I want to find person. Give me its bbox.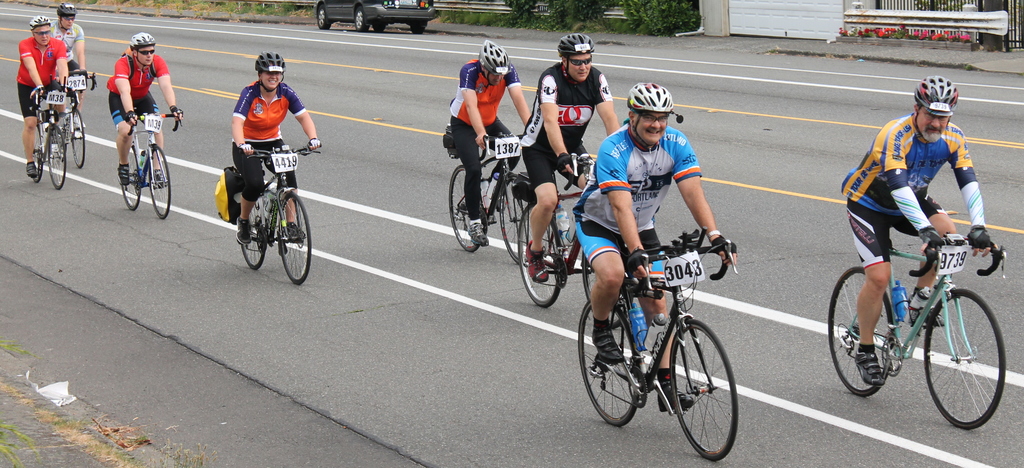
[left=109, top=34, right=189, bottom=188].
